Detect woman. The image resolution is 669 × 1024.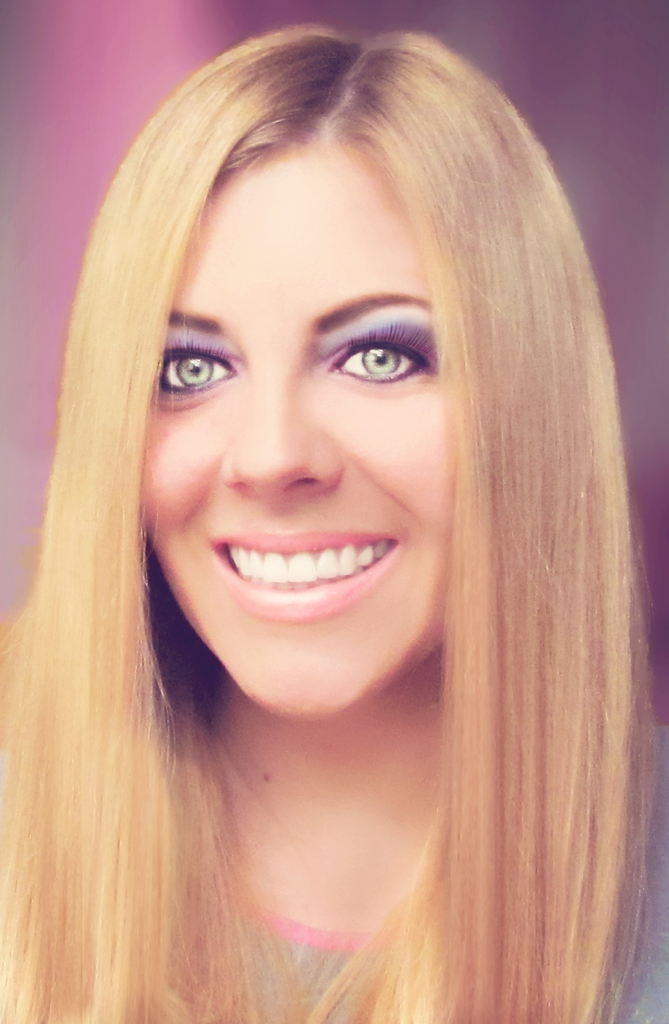
0,40,668,1023.
